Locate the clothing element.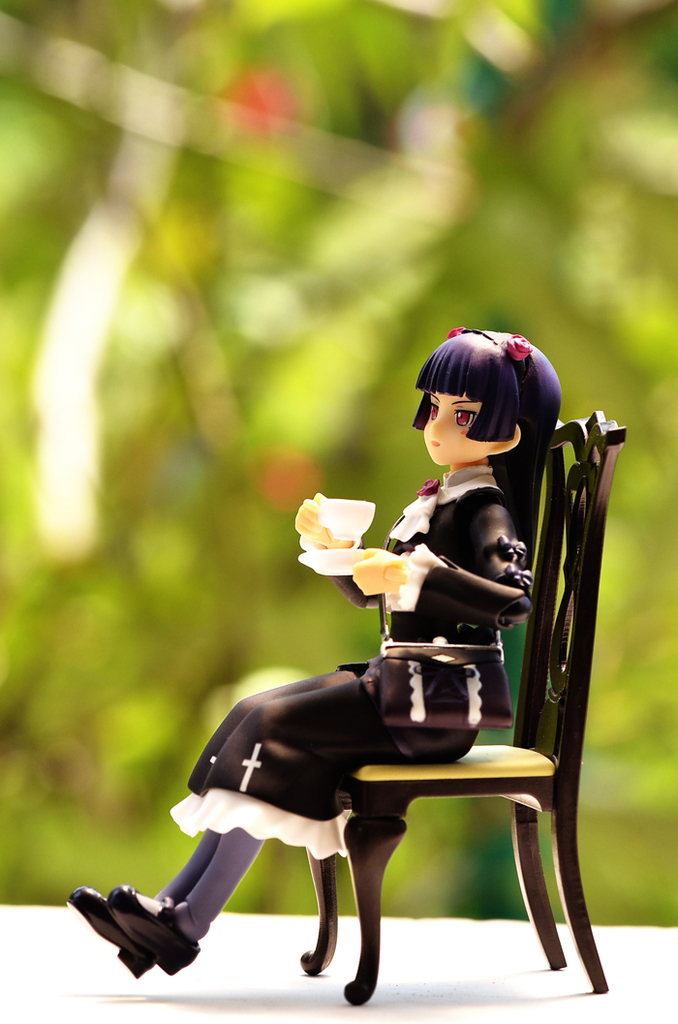
Element bbox: bbox=[163, 451, 538, 864].
